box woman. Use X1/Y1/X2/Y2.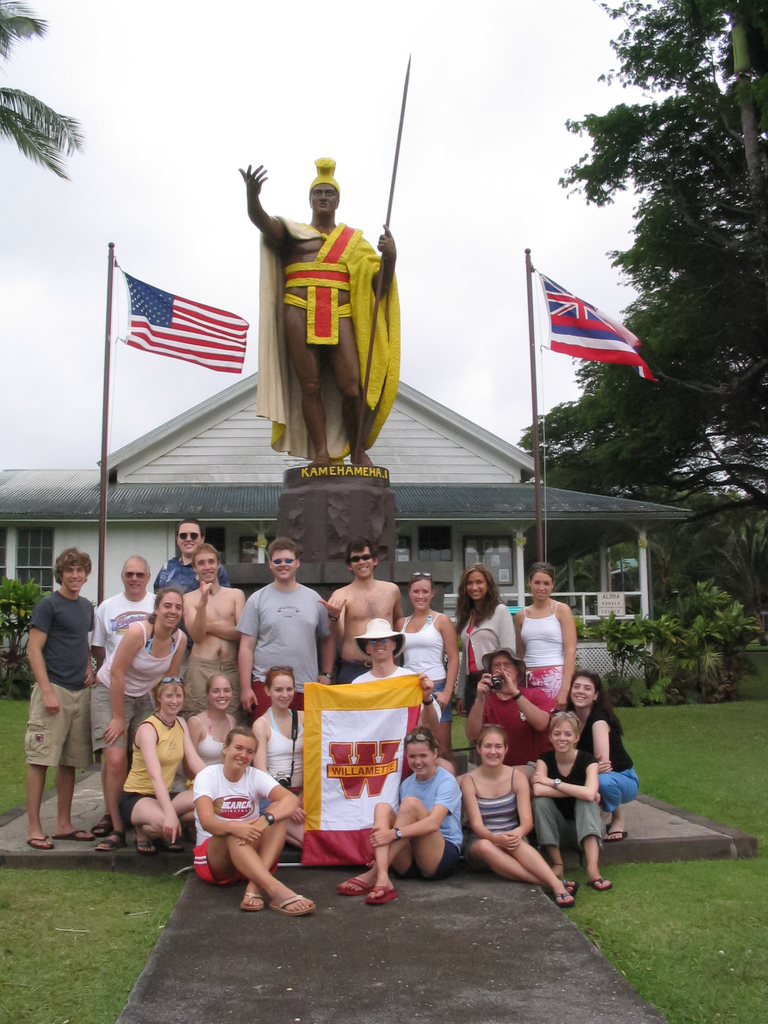
83/584/195/858.
